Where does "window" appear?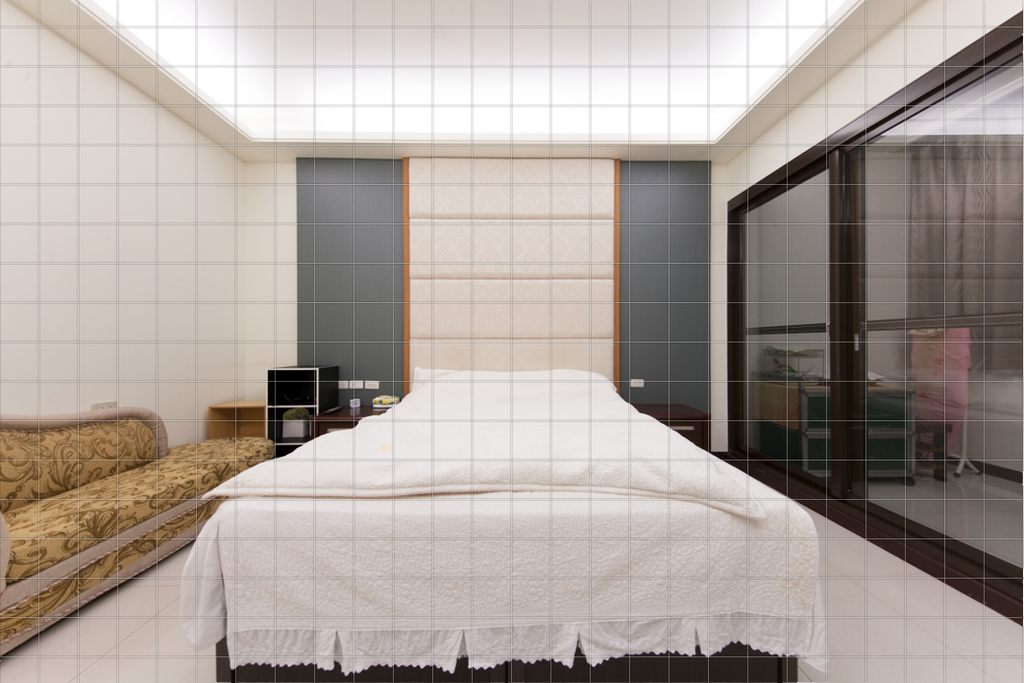
Appears at 296,155,404,406.
